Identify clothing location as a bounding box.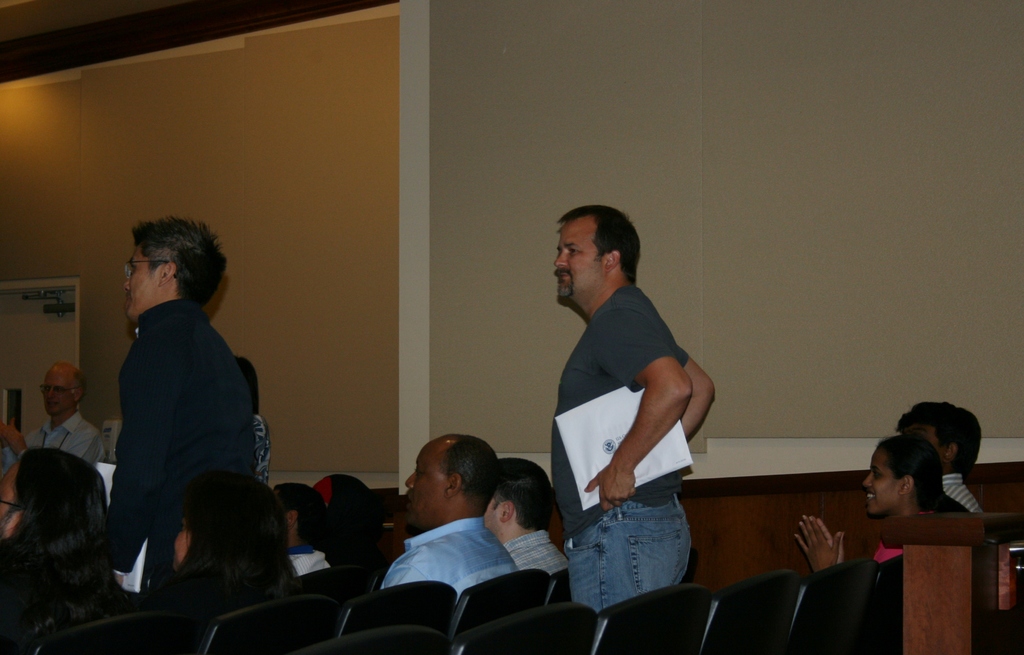
380,514,526,637.
